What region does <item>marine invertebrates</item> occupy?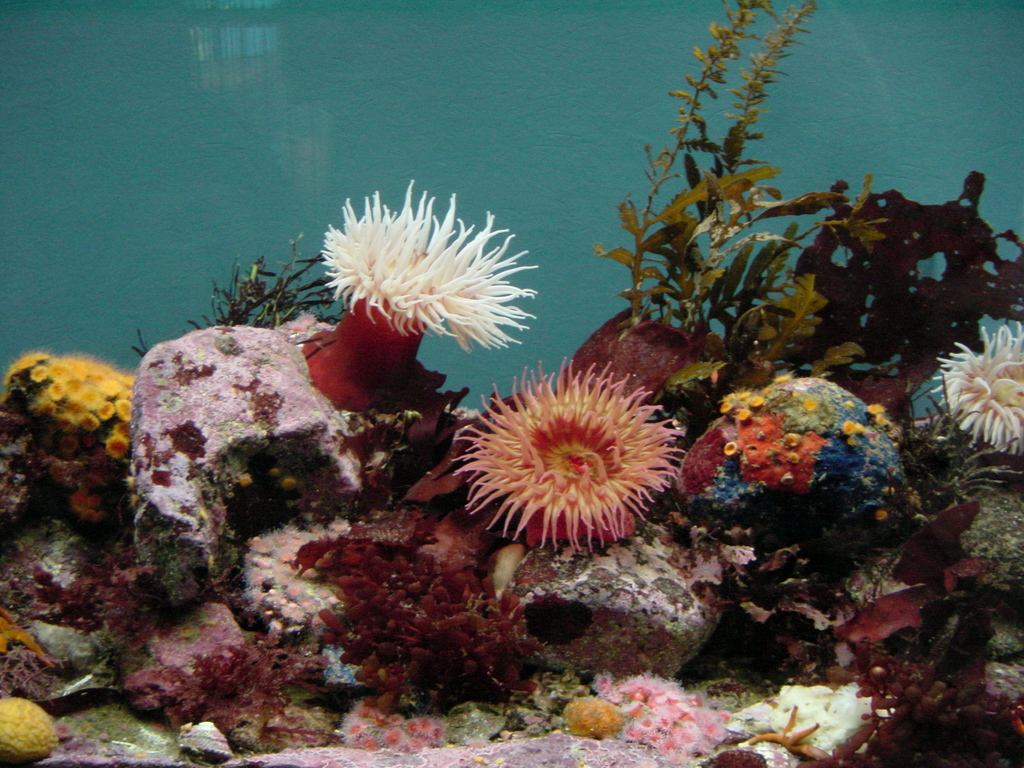
bbox=[923, 319, 1023, 458].
